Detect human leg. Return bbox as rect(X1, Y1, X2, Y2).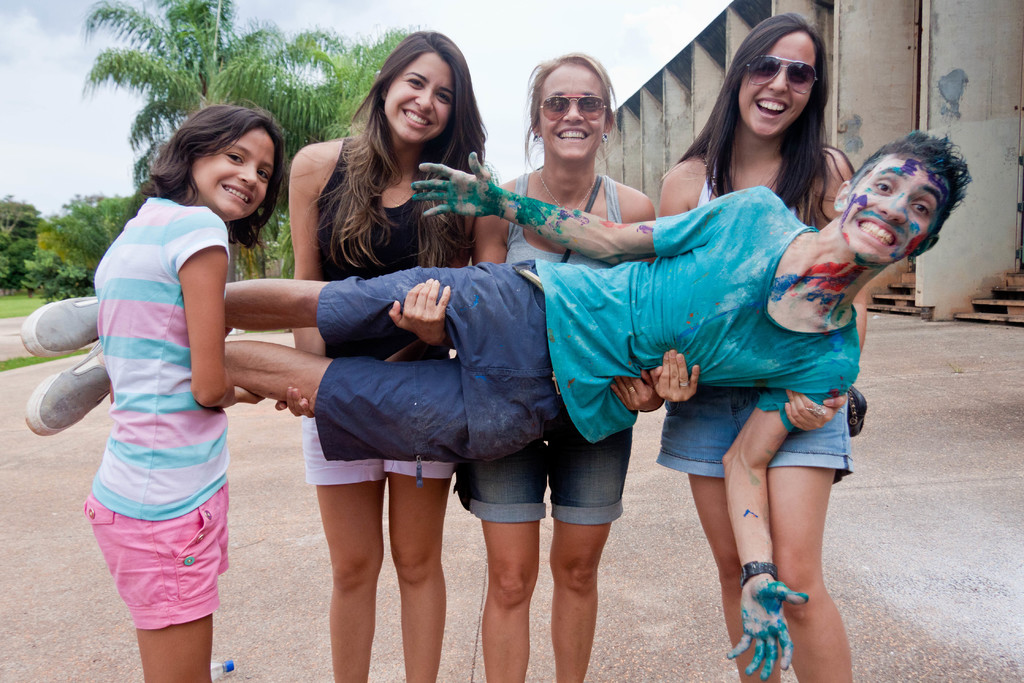
rect(22, 269, 540, 356).
